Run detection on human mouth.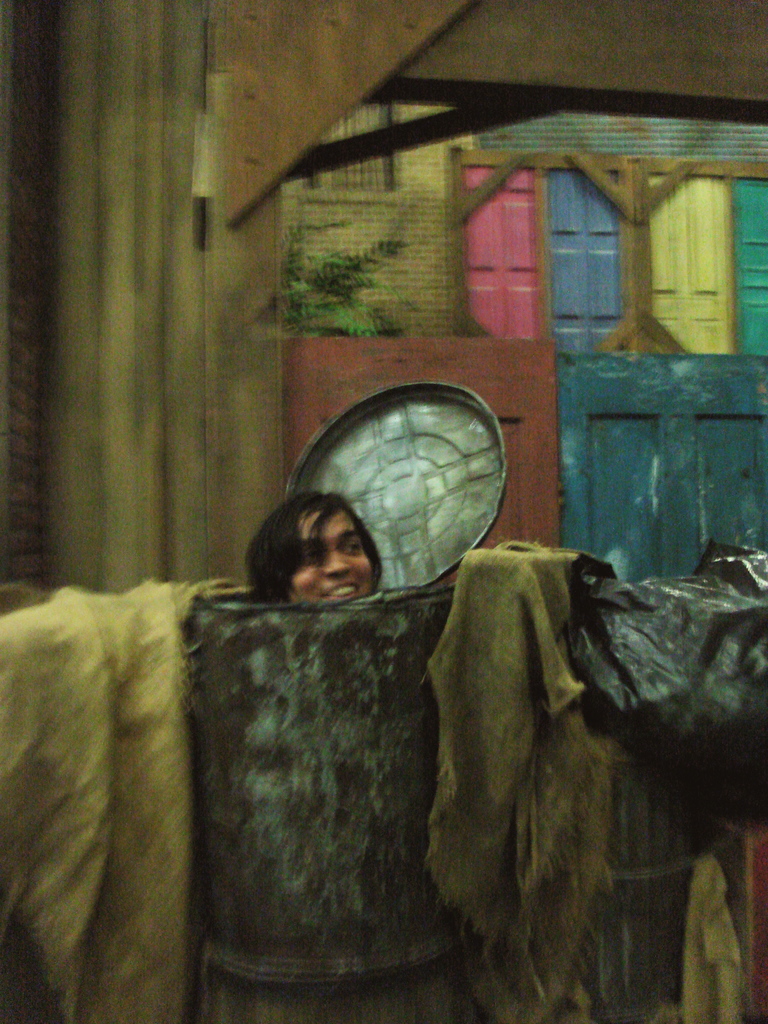
Result: (left=319, top=580, right=362, bottom=607).
